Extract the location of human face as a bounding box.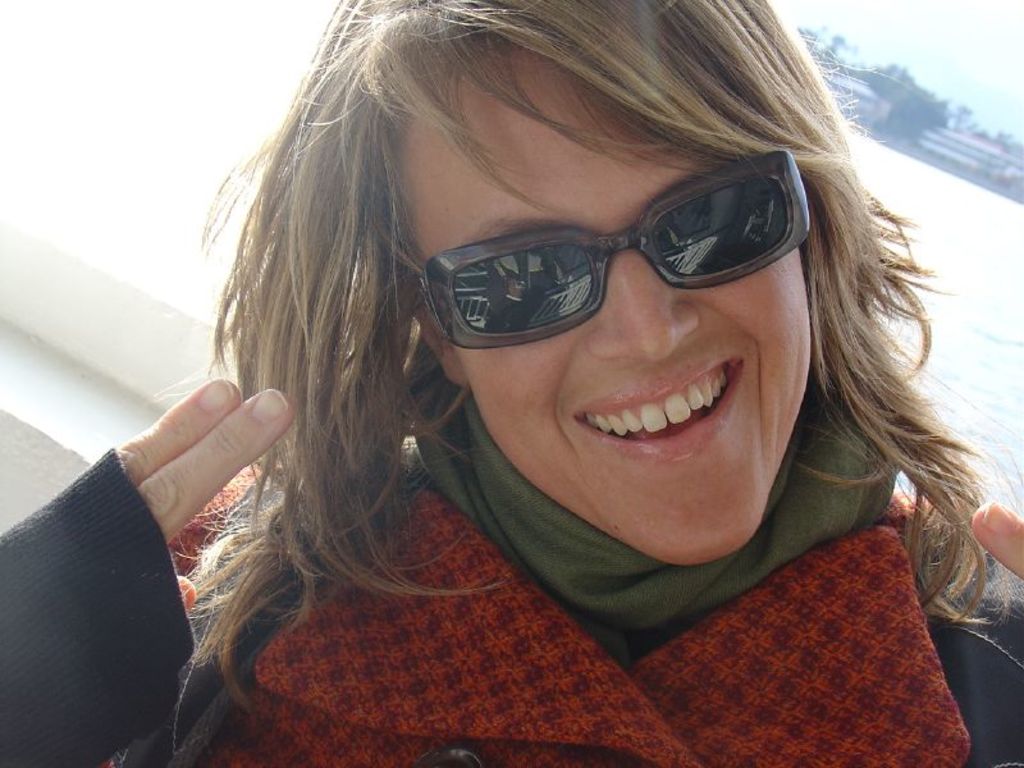
bbox(401, 45, 822, 567).
